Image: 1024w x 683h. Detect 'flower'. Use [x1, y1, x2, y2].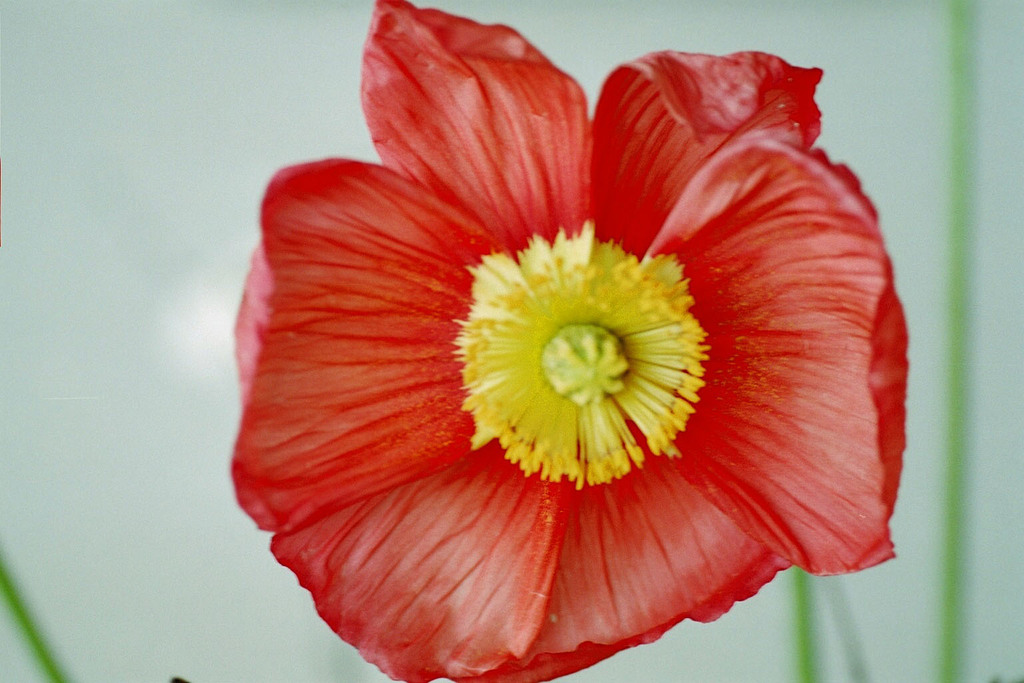
[197, 31, 939, 670].
